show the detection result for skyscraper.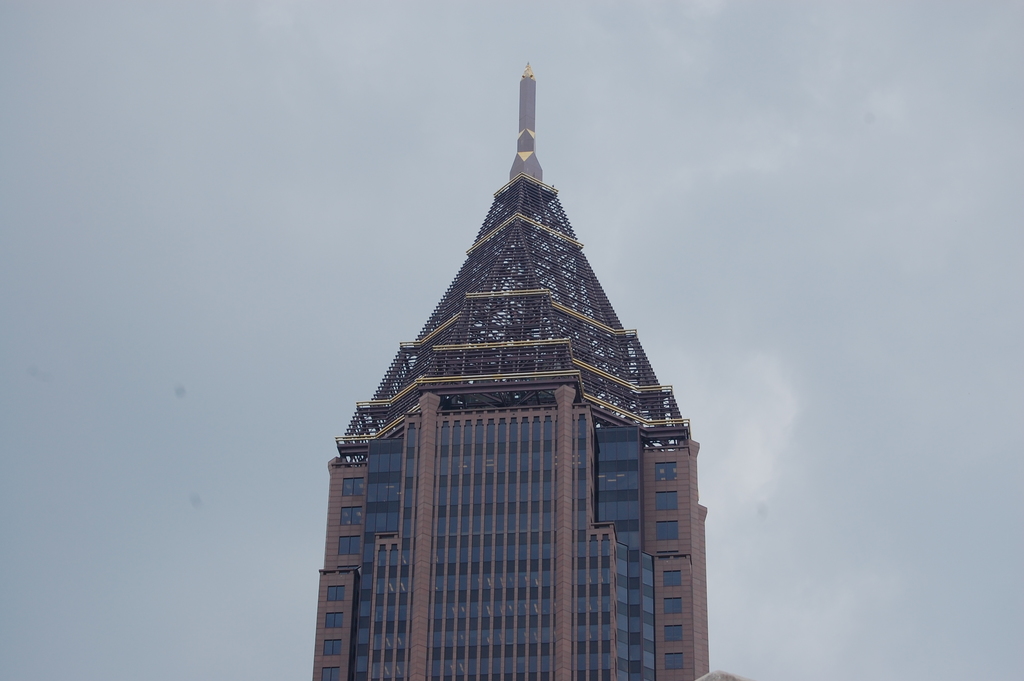
[x1=312, y1=158, x2=698, y2=666].
